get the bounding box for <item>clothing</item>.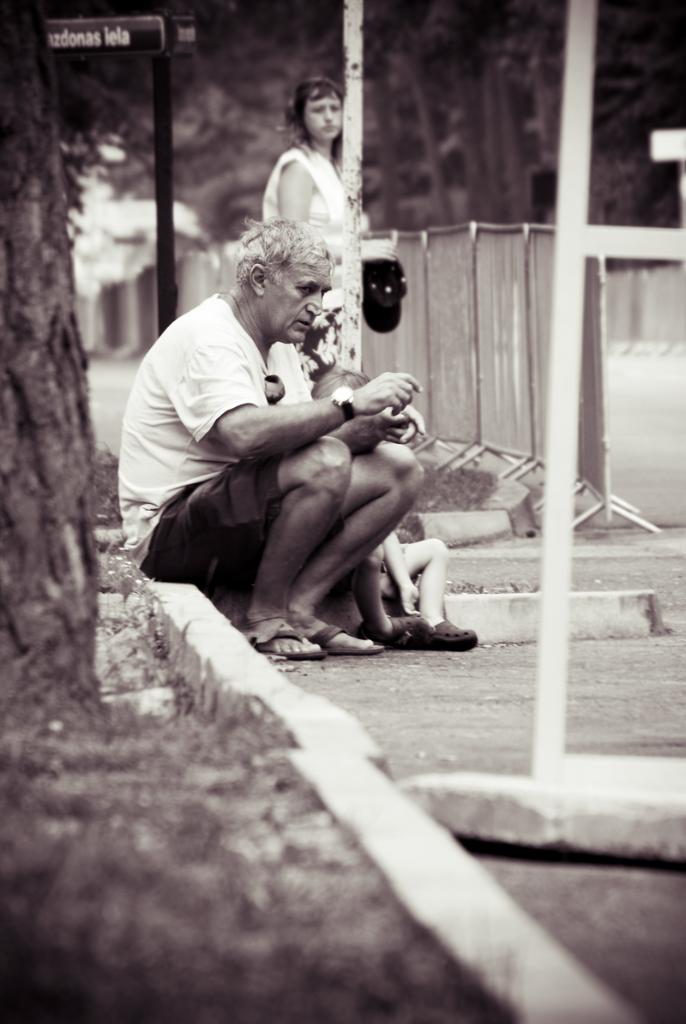
267:147:364:370.
